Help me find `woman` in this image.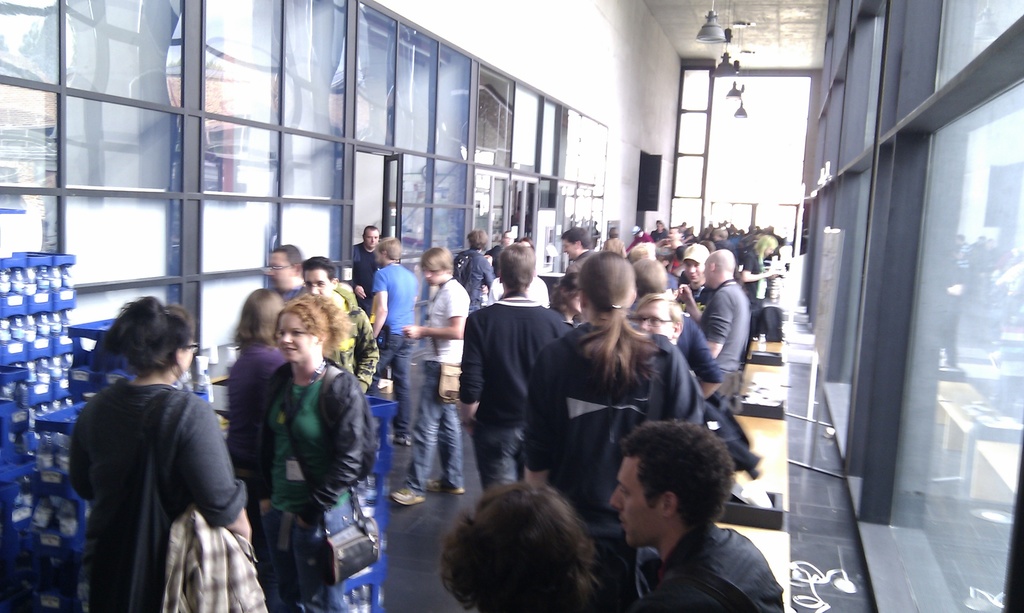
Found it: region(521, 251, 705, 610).
